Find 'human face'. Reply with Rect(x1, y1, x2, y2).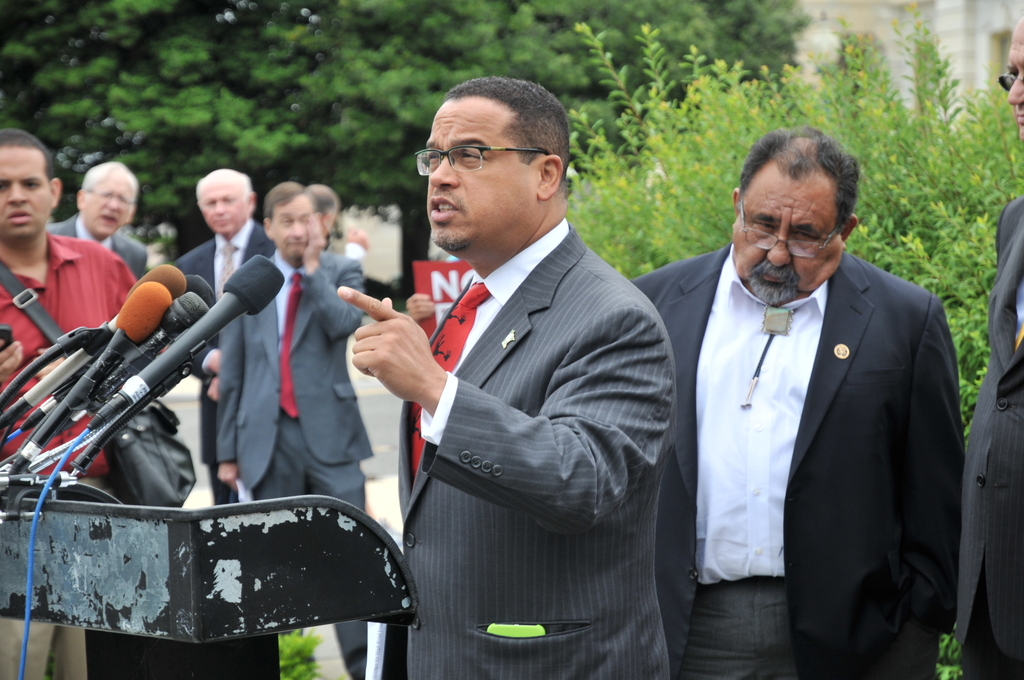
Rect(200, 185, 246, 234).
